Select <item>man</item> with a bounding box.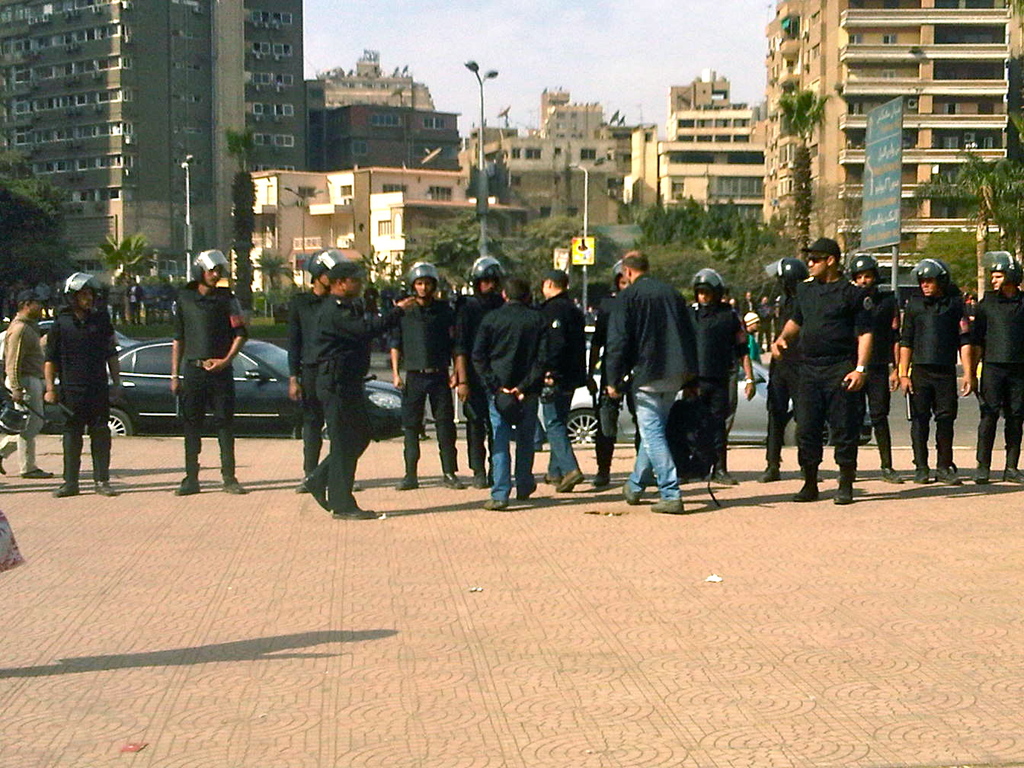
box(971, 248, 1023, 482).
